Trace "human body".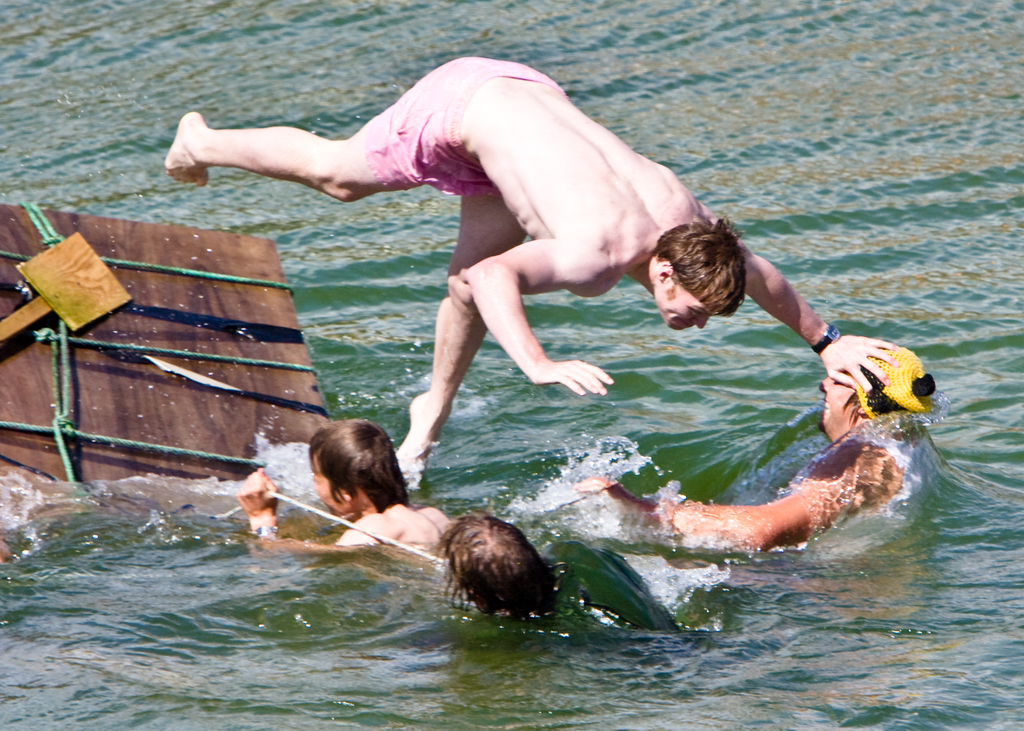
Traced to [157, 45, 892, 488].
